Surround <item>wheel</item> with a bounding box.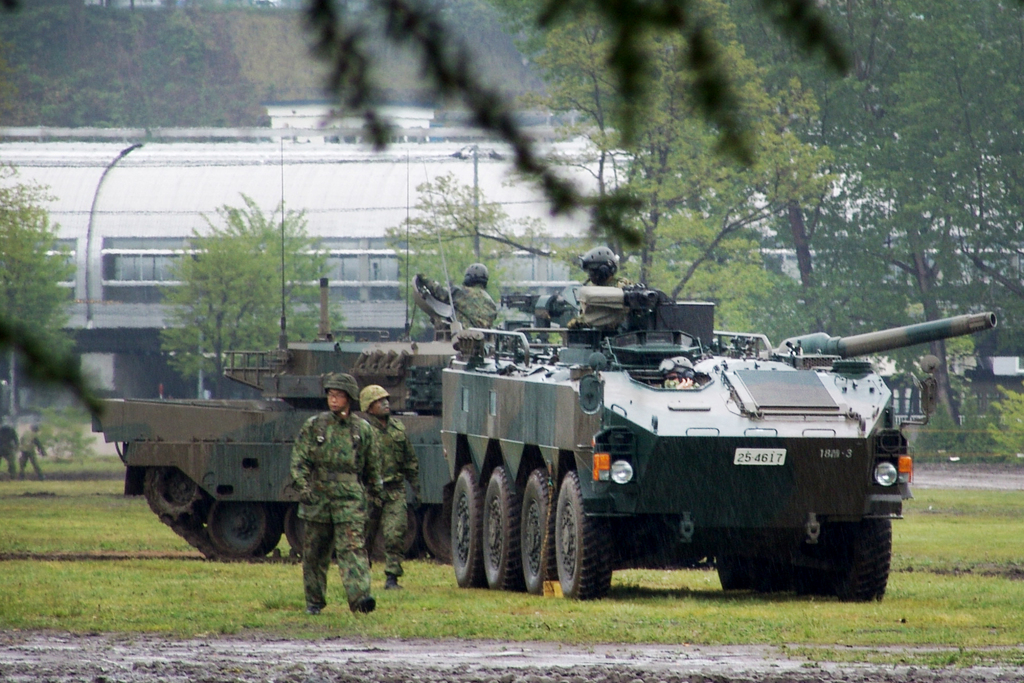
x1=209 y1=501 x2=280 y2=558.
